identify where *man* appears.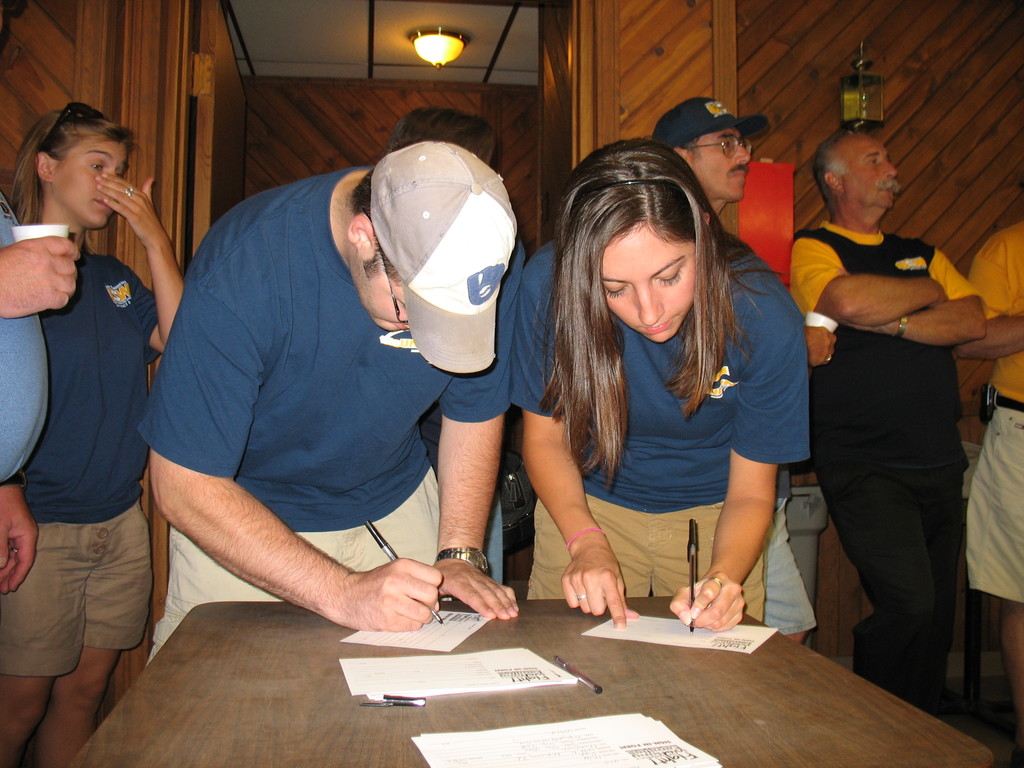
Appears at (146, 142, 525, 655).
